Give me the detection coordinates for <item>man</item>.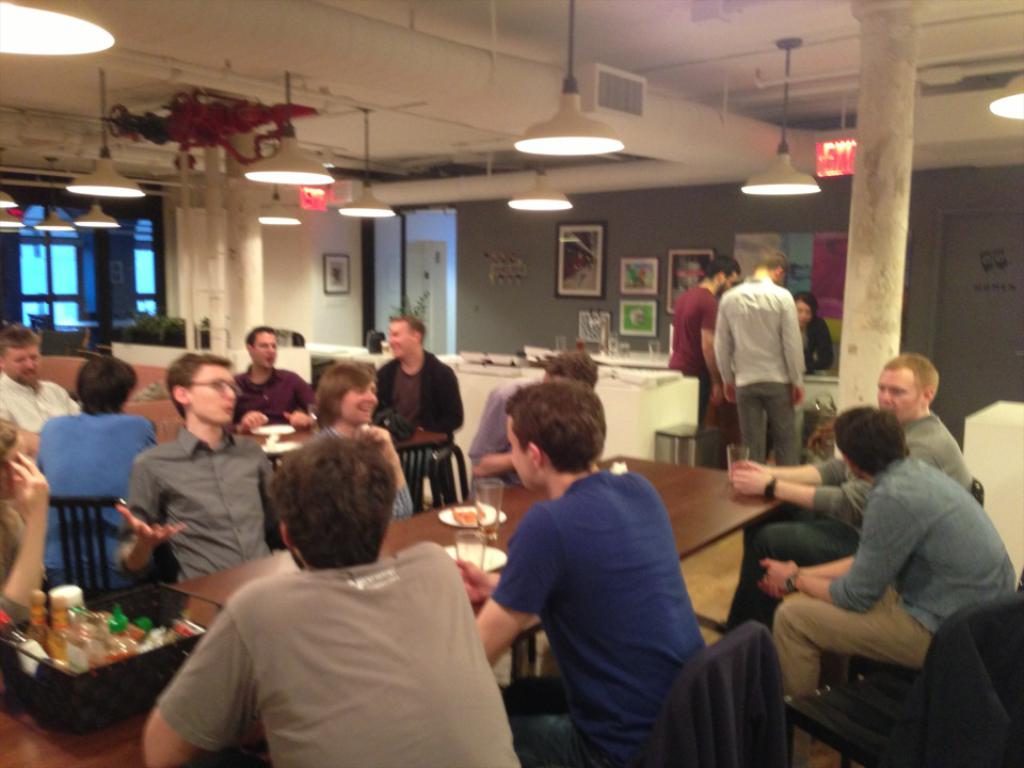
box=[455, 383, 755, 752].
